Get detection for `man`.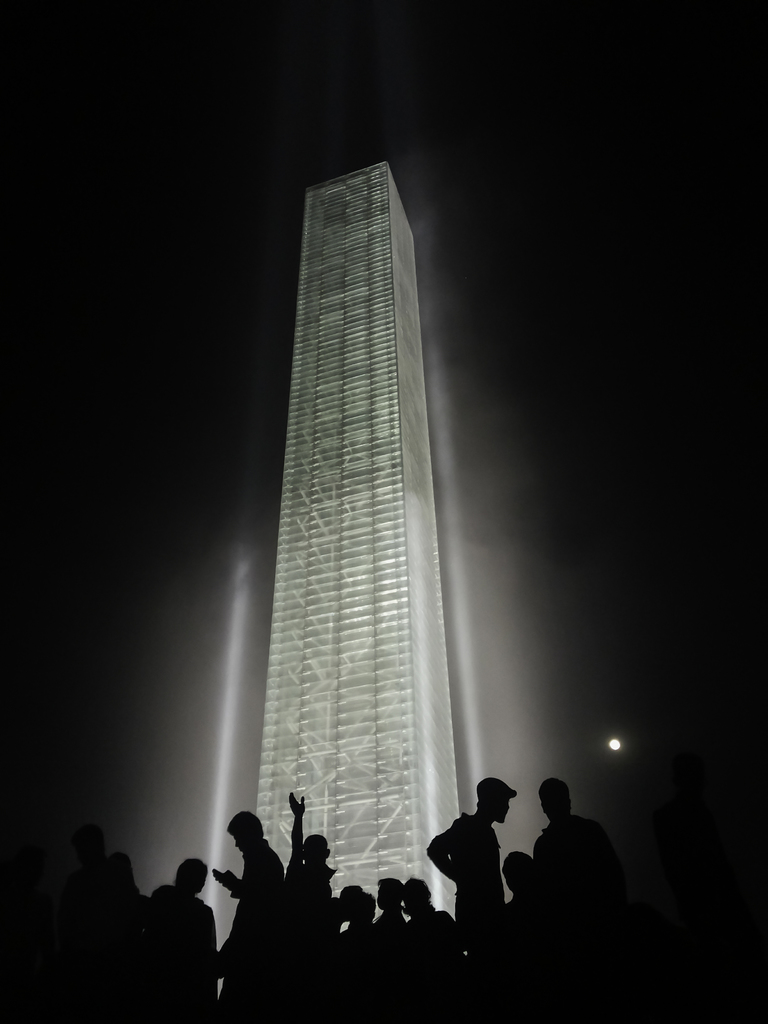
Detection: crop(429, 781, 515, 955).
